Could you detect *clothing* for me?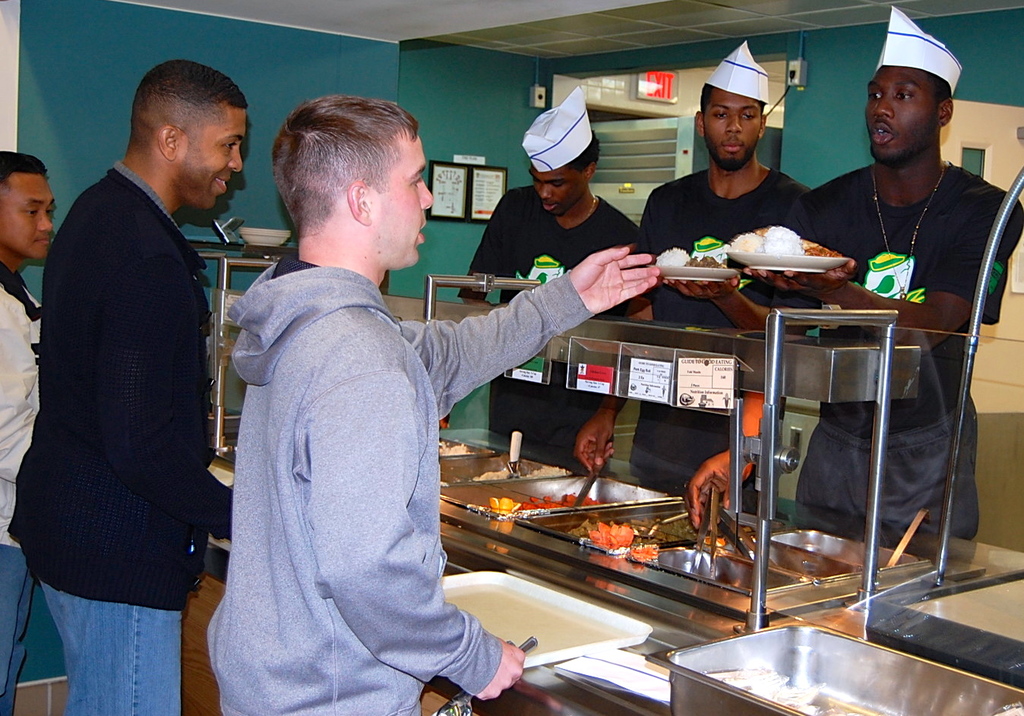
Detection result: (x1=459, y1=182, x2=633, y2=472).
